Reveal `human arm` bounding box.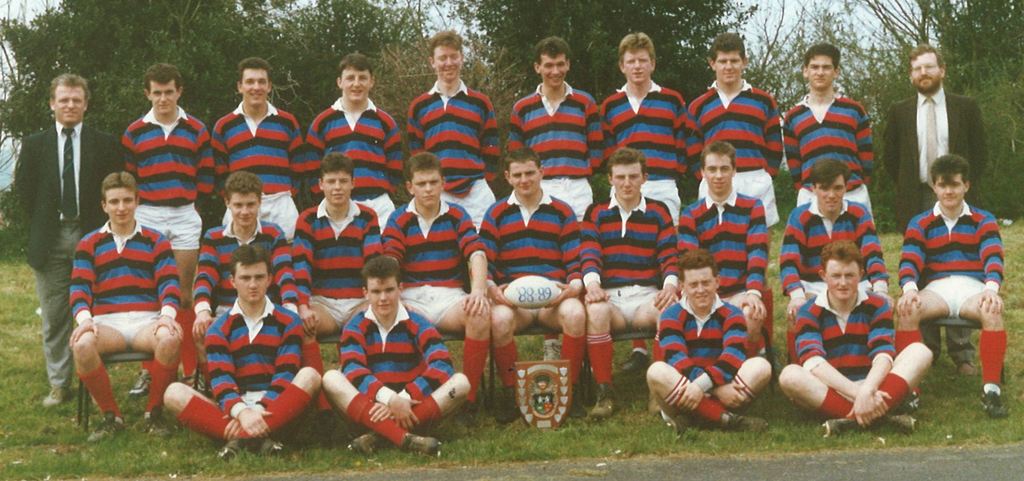
Revealed: 975:213:1010:319.
